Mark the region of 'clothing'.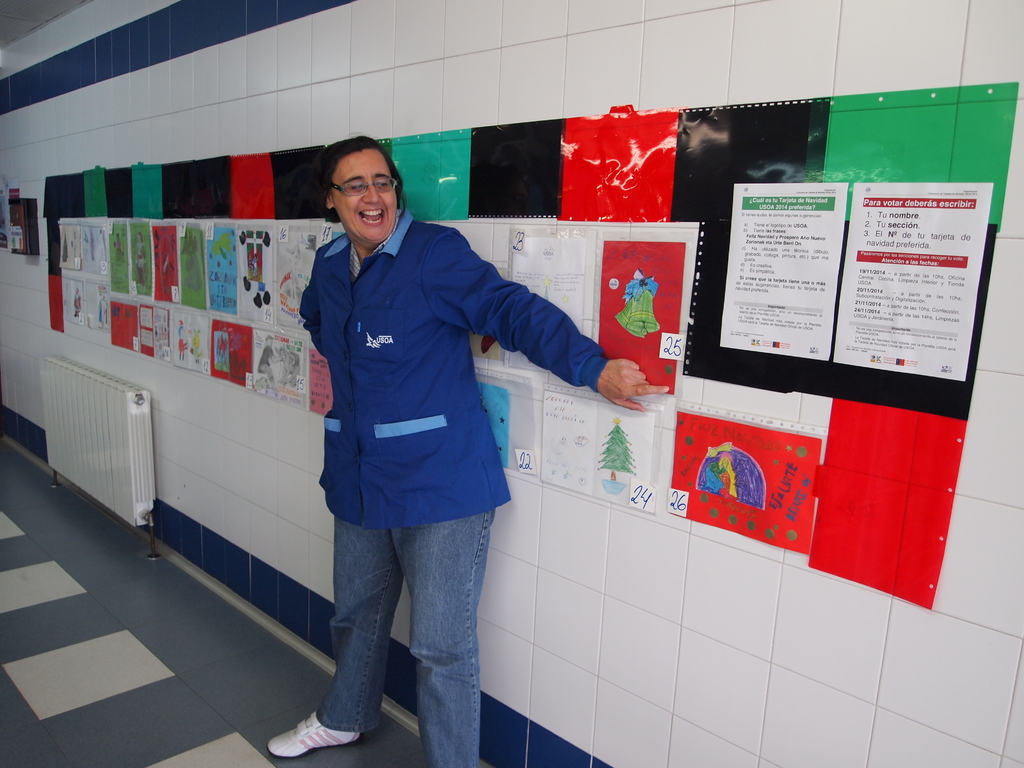
Region: bbox(258, 347, 275, 373).
